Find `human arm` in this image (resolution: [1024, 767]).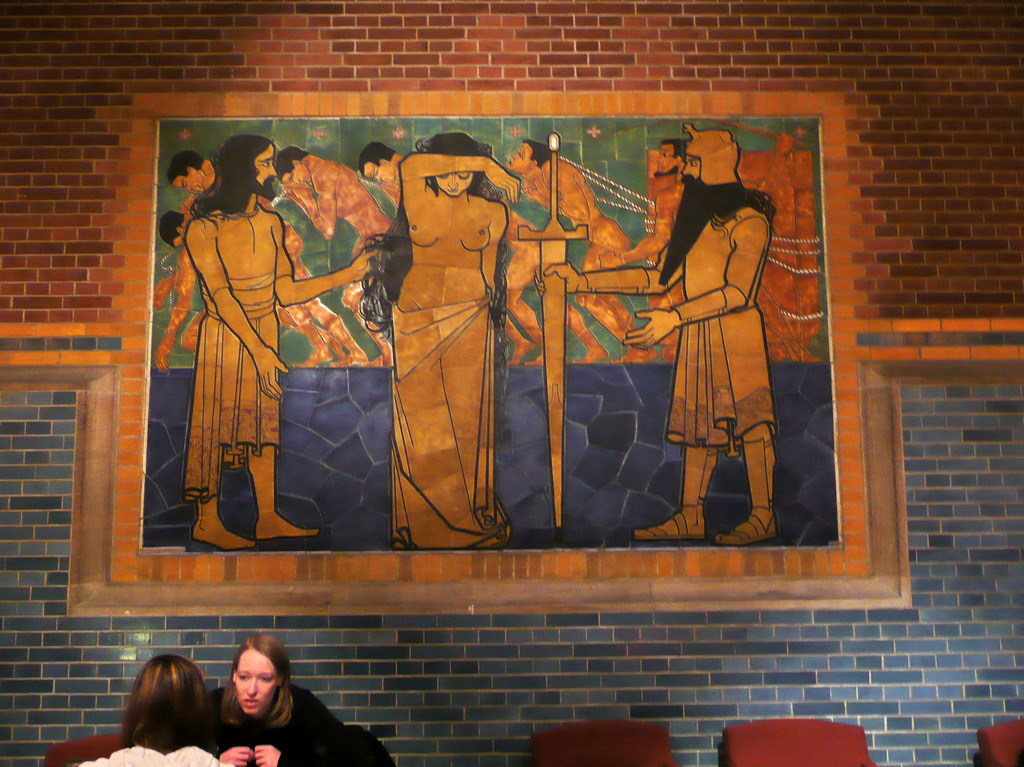
x1=212, y1=740, x2=253, y2=766.
